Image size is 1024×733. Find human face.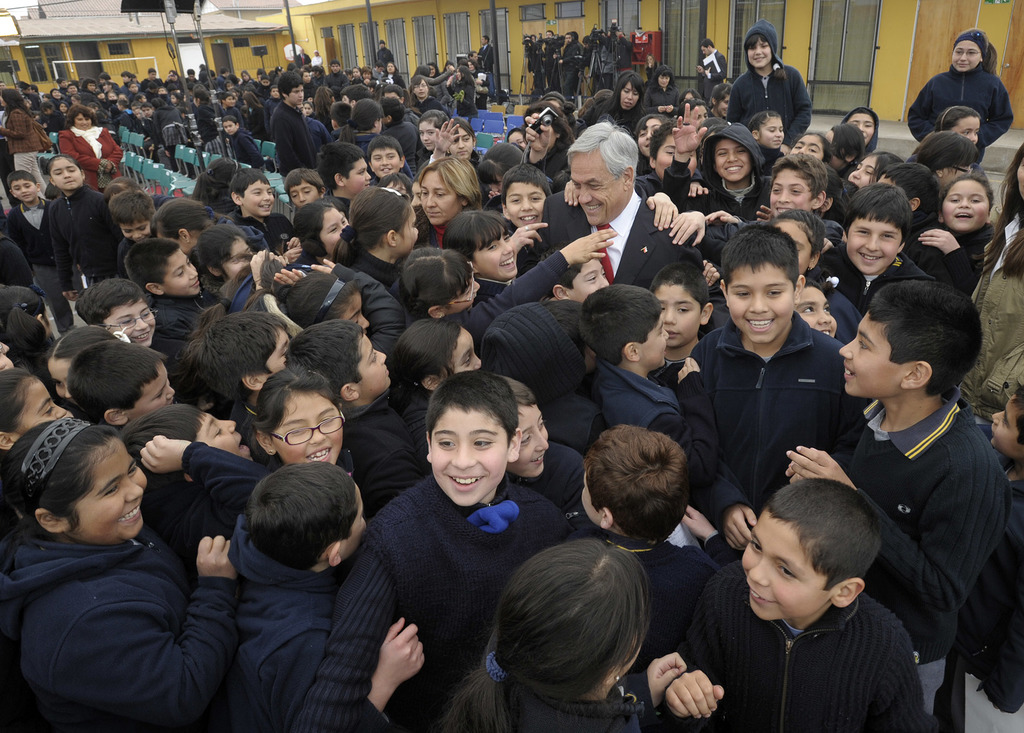
620, 83, 640, 110.
